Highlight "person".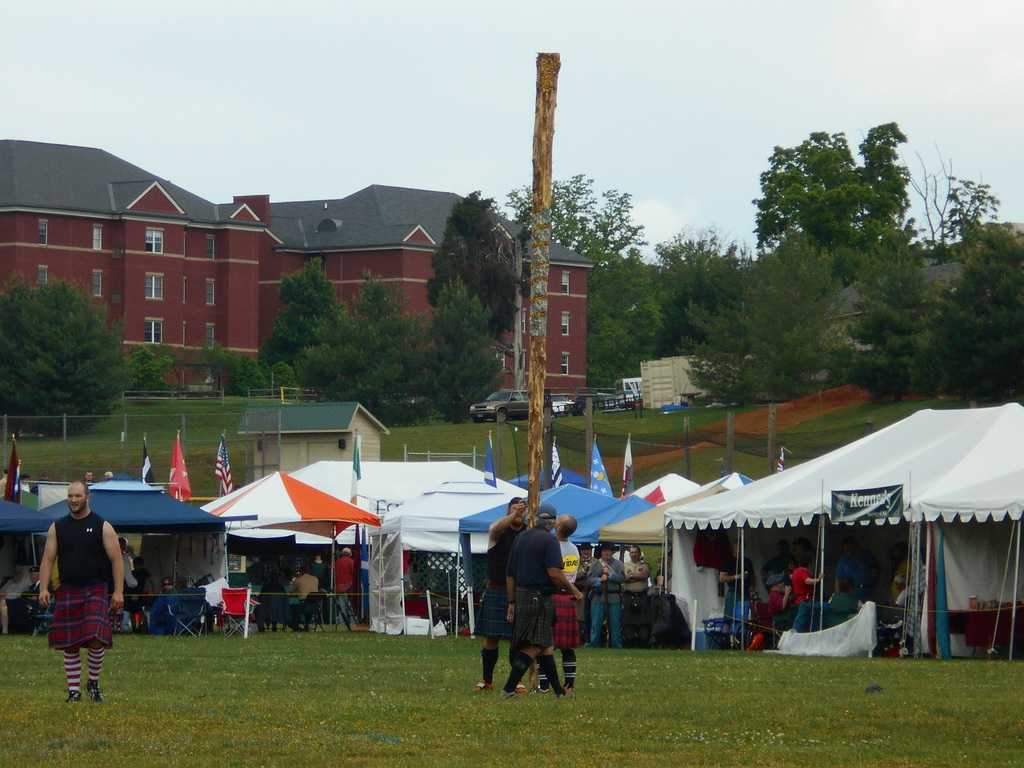
Highlighted region: [x1=720, y1=545, x2=764, y2=628].
